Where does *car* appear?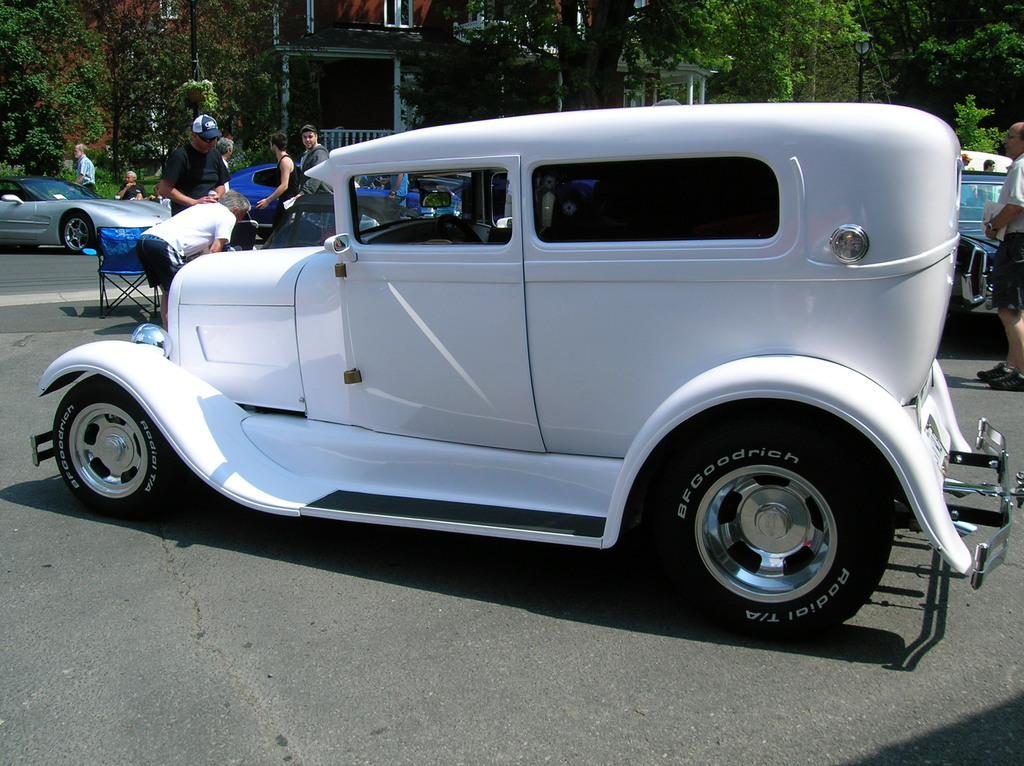
Appears at Rect(948, 145, 1013, 319).
